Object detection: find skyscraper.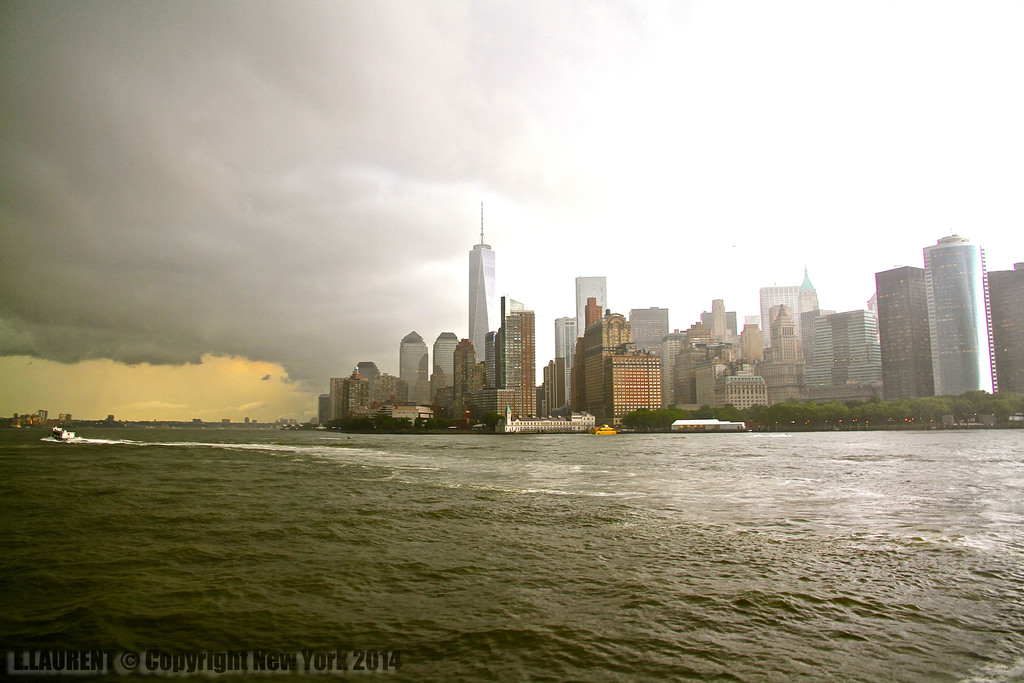
710, 300, 726, 349.
